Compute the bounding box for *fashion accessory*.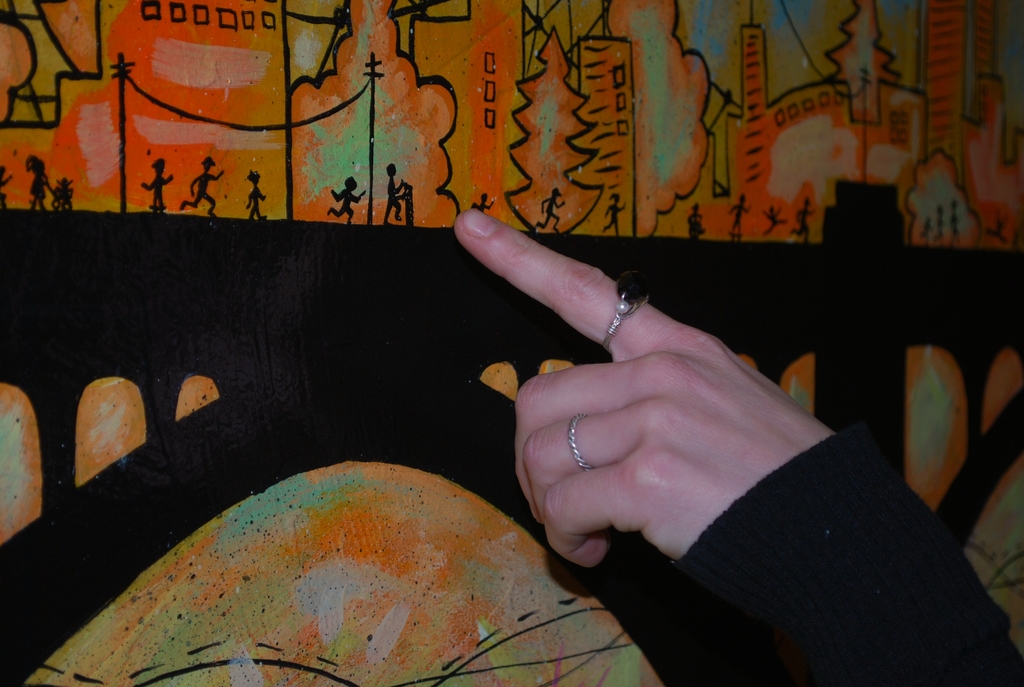
rect(565, 415, 591, 470).
